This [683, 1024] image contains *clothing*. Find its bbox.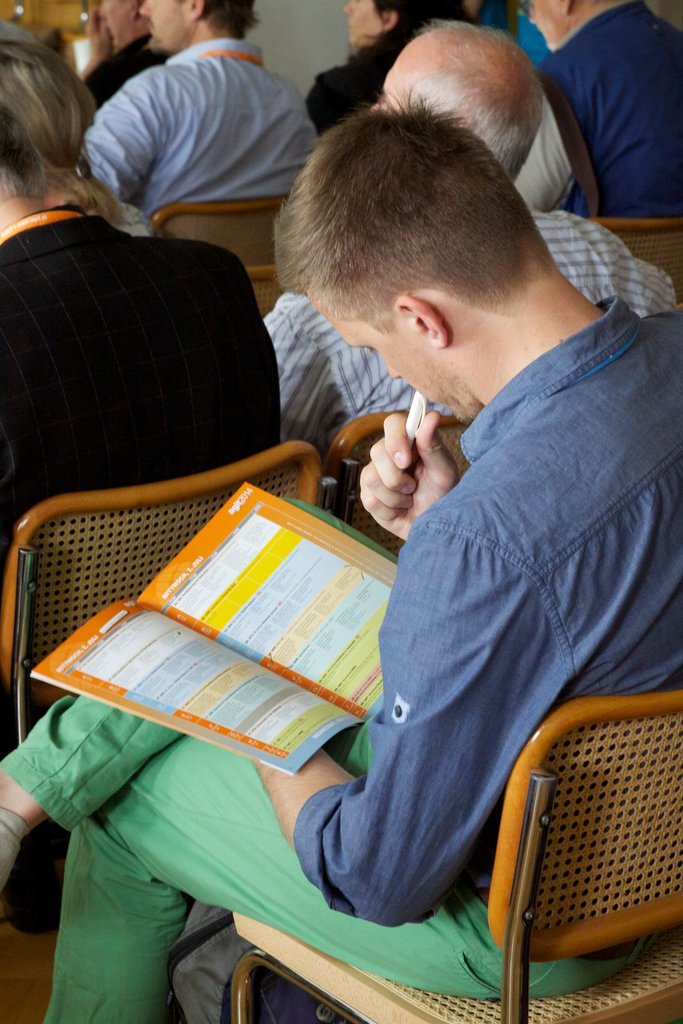
l=529, t=4, r=673, b=230.
